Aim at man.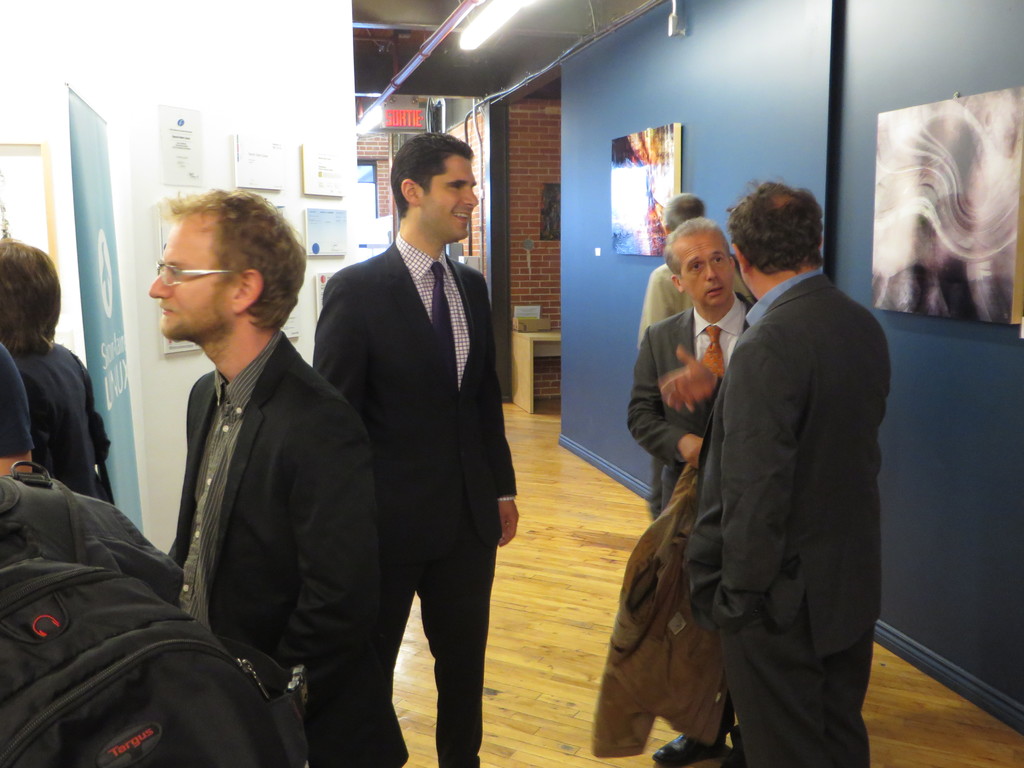
Aimed at x1=639 y1=197 x2=751 y2=359.
